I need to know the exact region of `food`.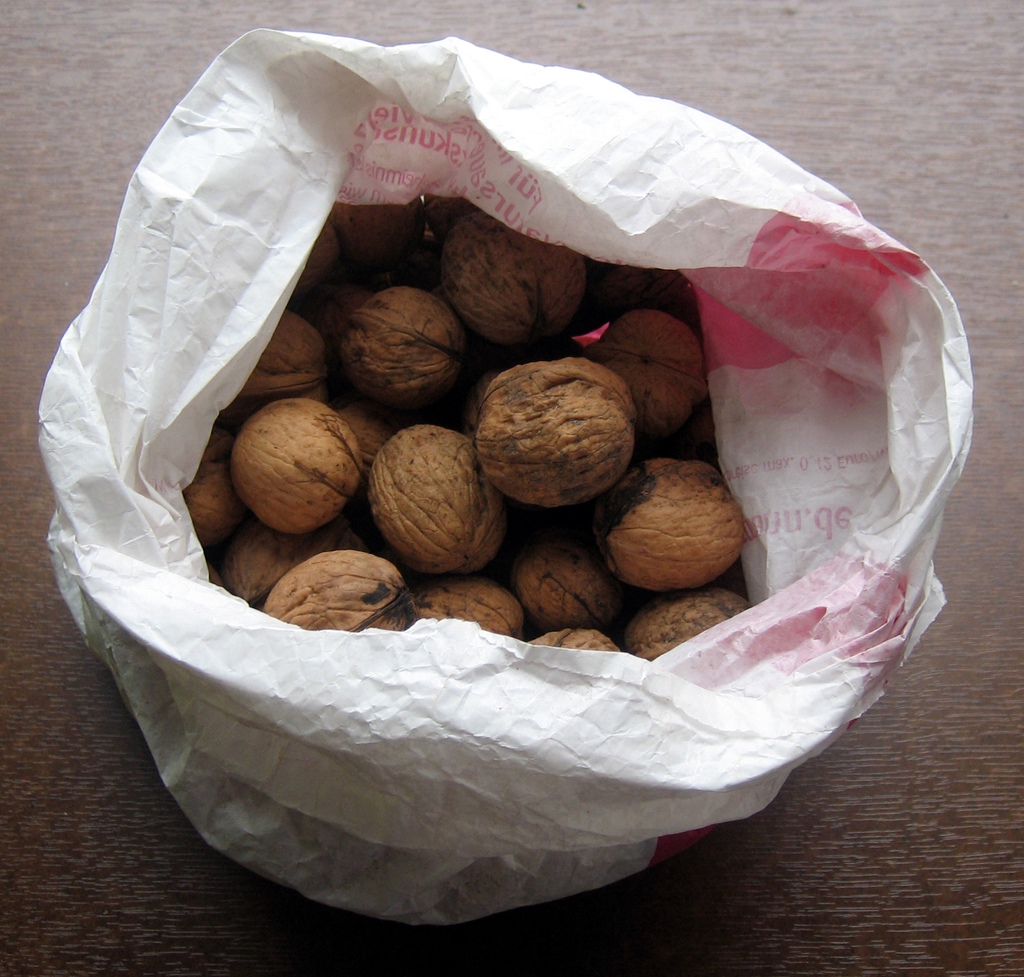
Region: (left=602, top=473, right=744, bottom=583).
